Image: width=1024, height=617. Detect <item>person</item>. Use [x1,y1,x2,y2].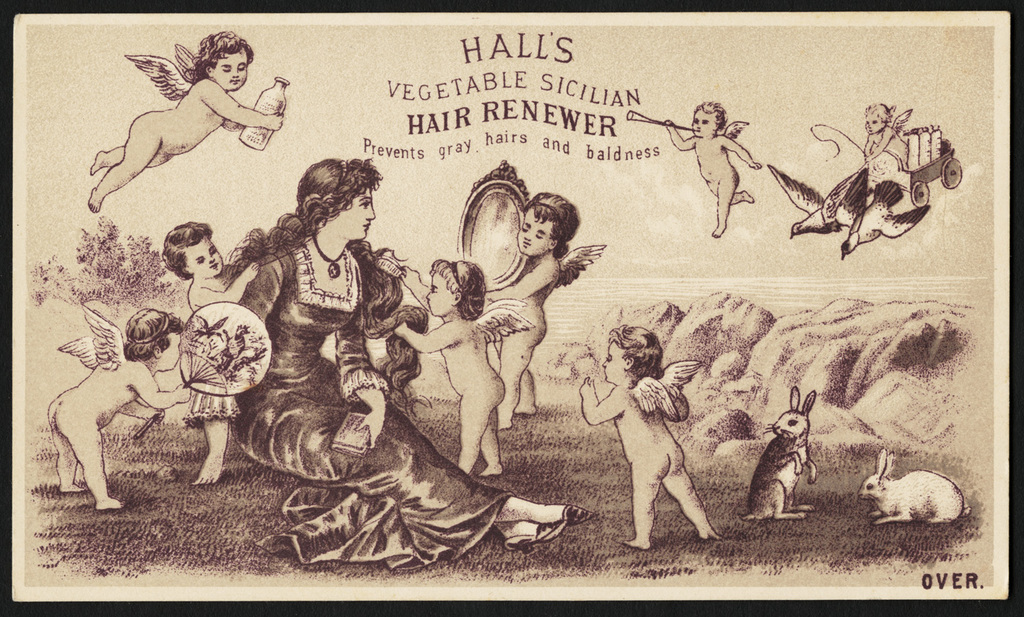
[228,160,565,564].
